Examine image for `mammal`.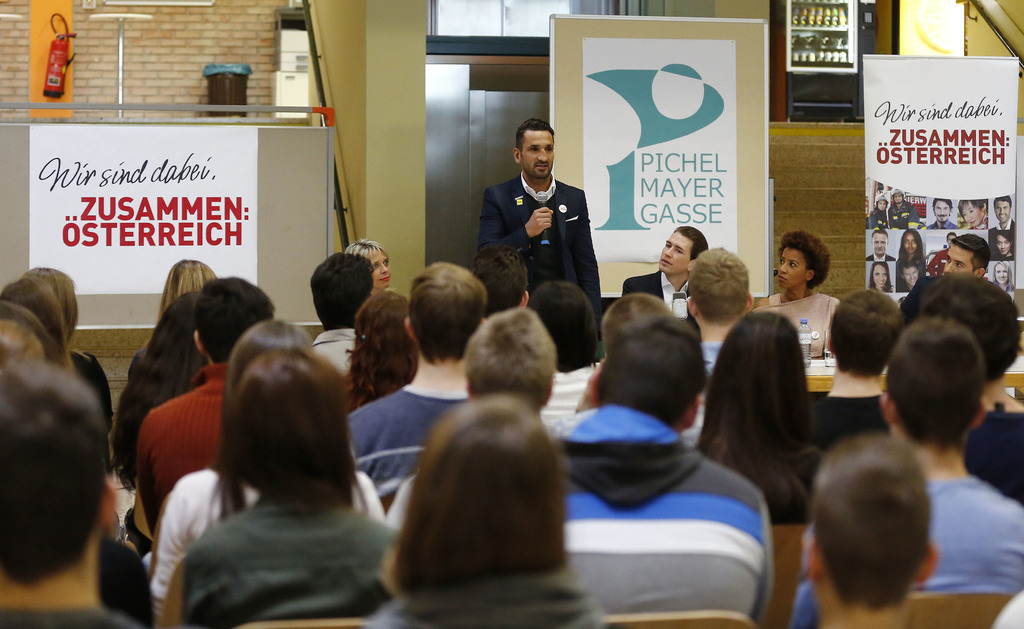
Examination result: 481:115:604:338.
